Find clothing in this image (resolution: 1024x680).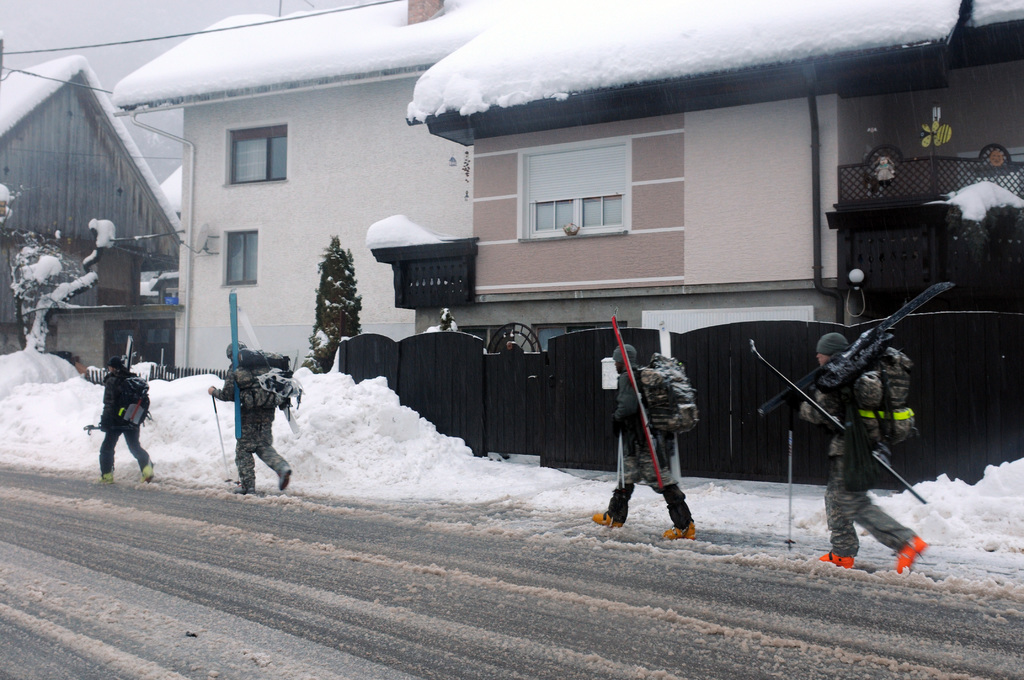
x1=803 y1=370 x2=906 y2=560.
